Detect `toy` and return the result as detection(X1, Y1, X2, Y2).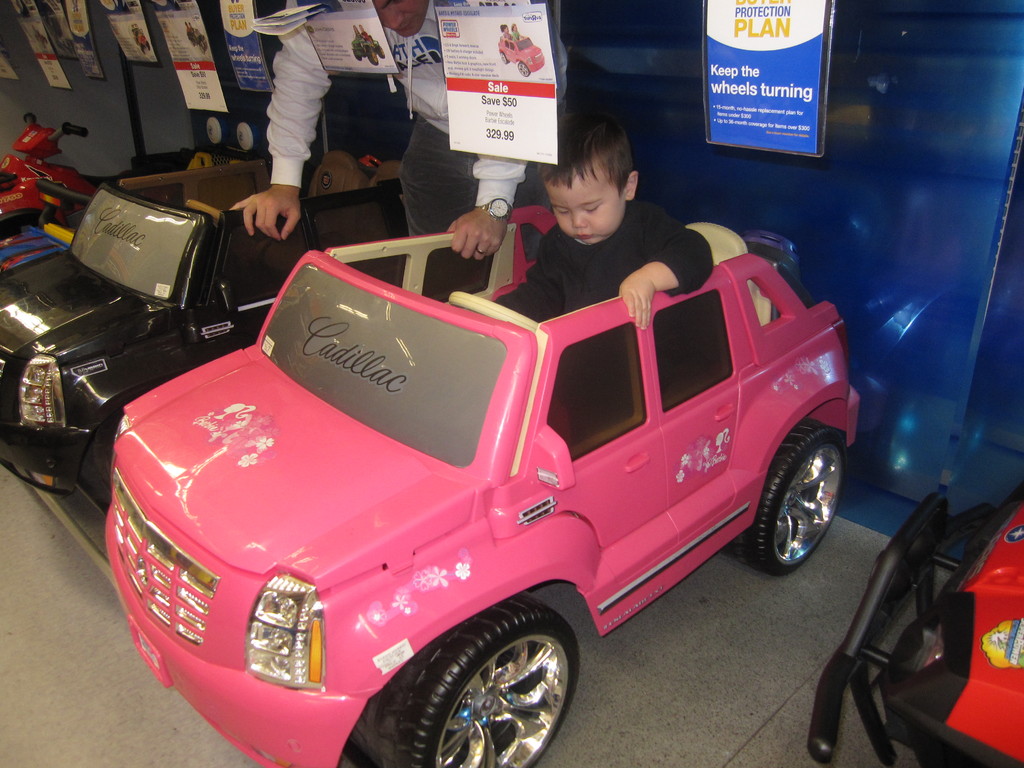
detection(810, 477, 1023, 767).
